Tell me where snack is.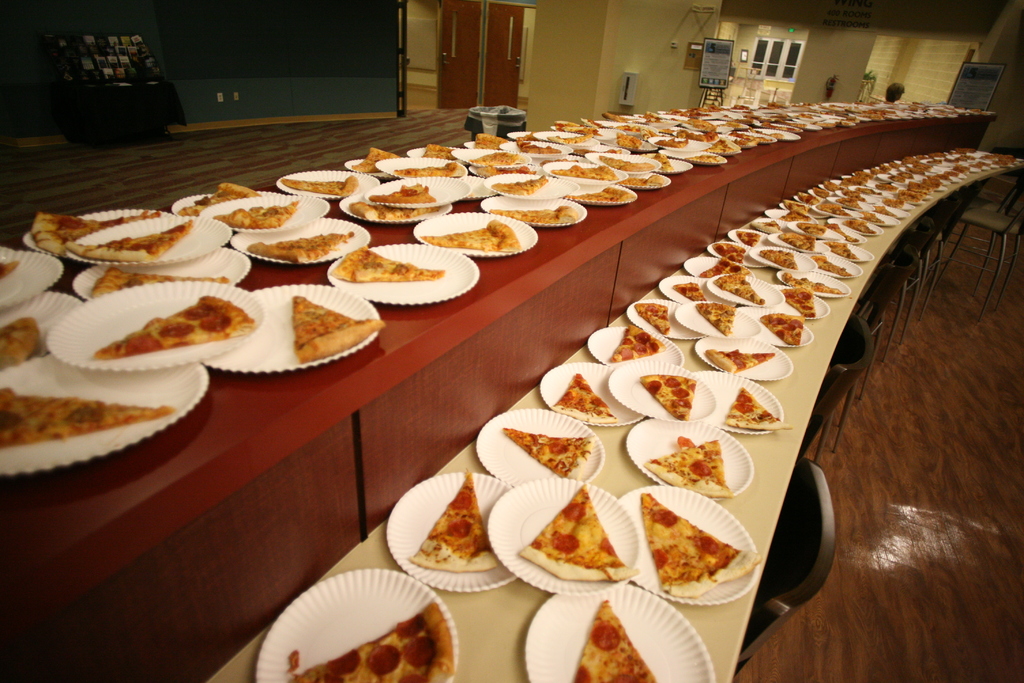
snack is at [left=699, top=258, right=746, bottom=276].
